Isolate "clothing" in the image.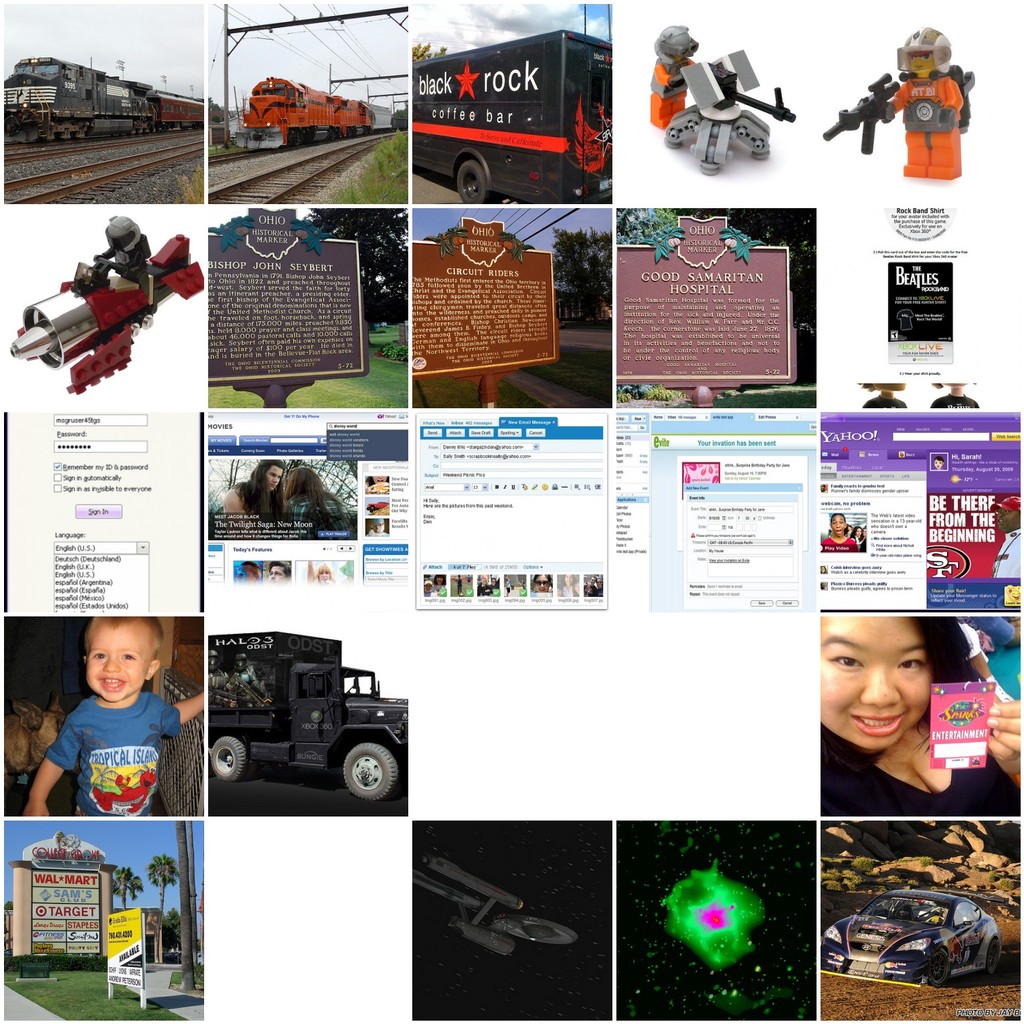
Isolated region: <box>282,496,343,537</box>.
